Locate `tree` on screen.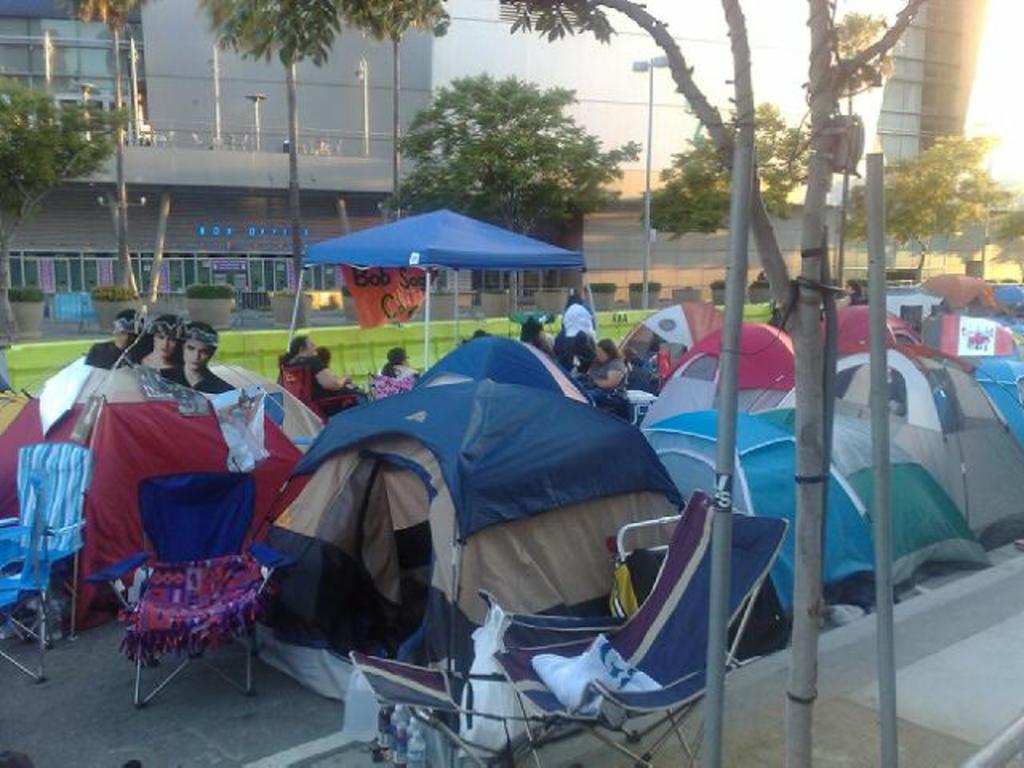
On screen at [x1=838, y1=139, x2=1022, y2=283].
